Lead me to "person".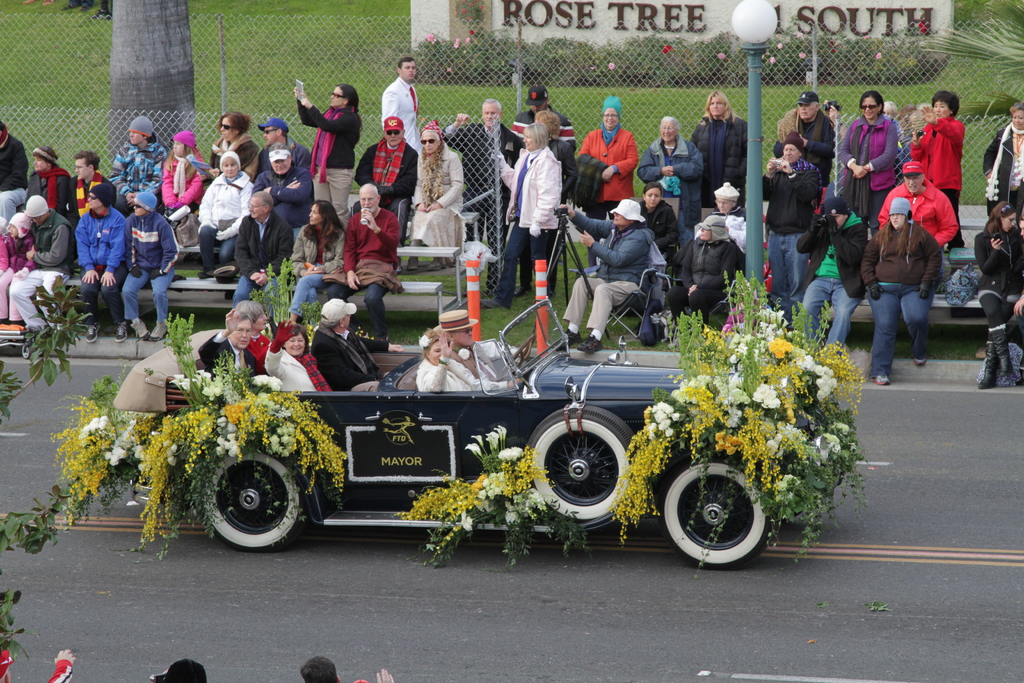
Lead to select_region(201, 299, 273, 381).
